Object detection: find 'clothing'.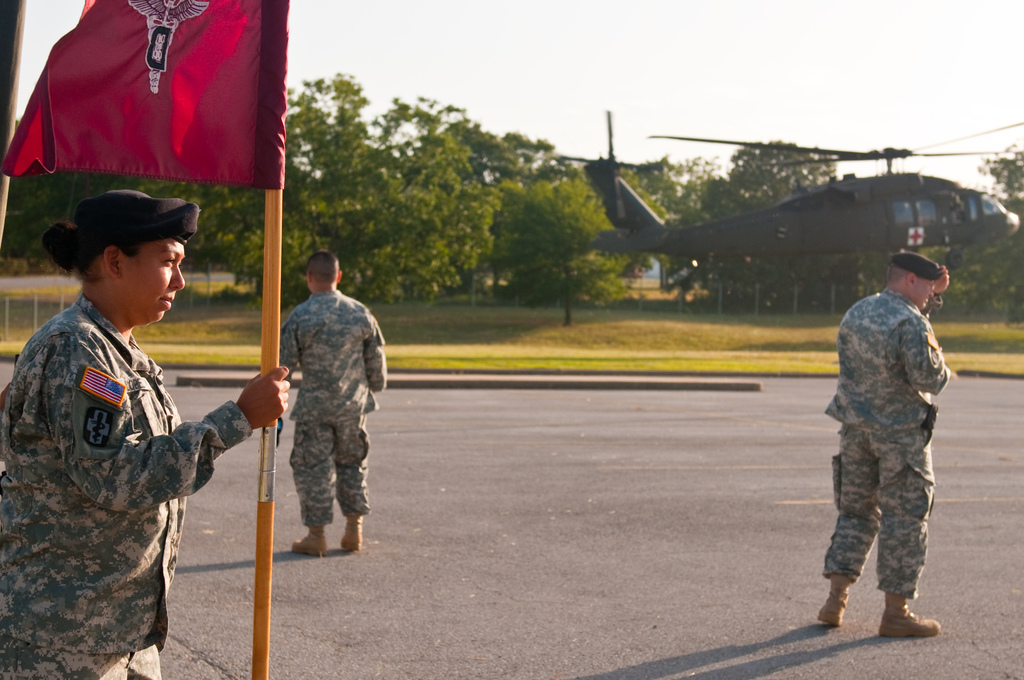
rect(0, 293, 245, 679).
